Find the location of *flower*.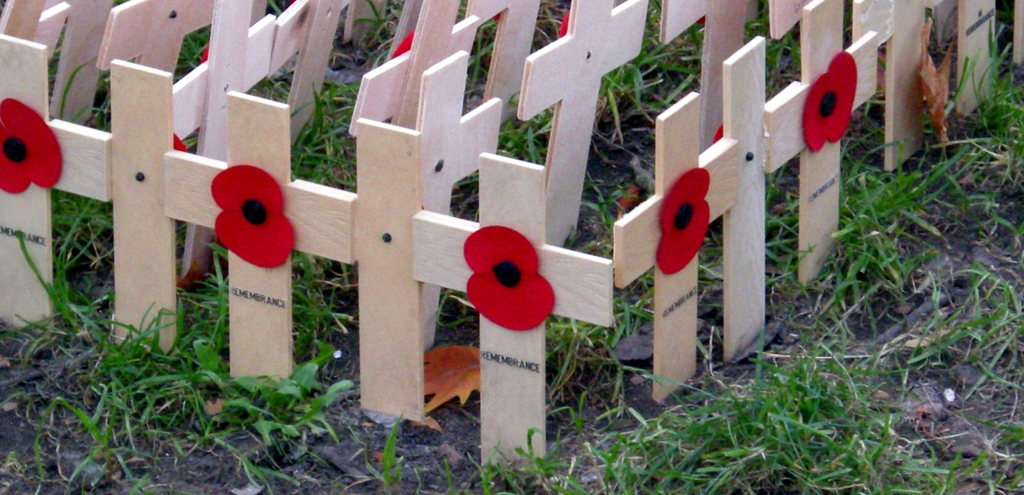
Location: (x1=656, y1=168, x2=719, y2=273).
